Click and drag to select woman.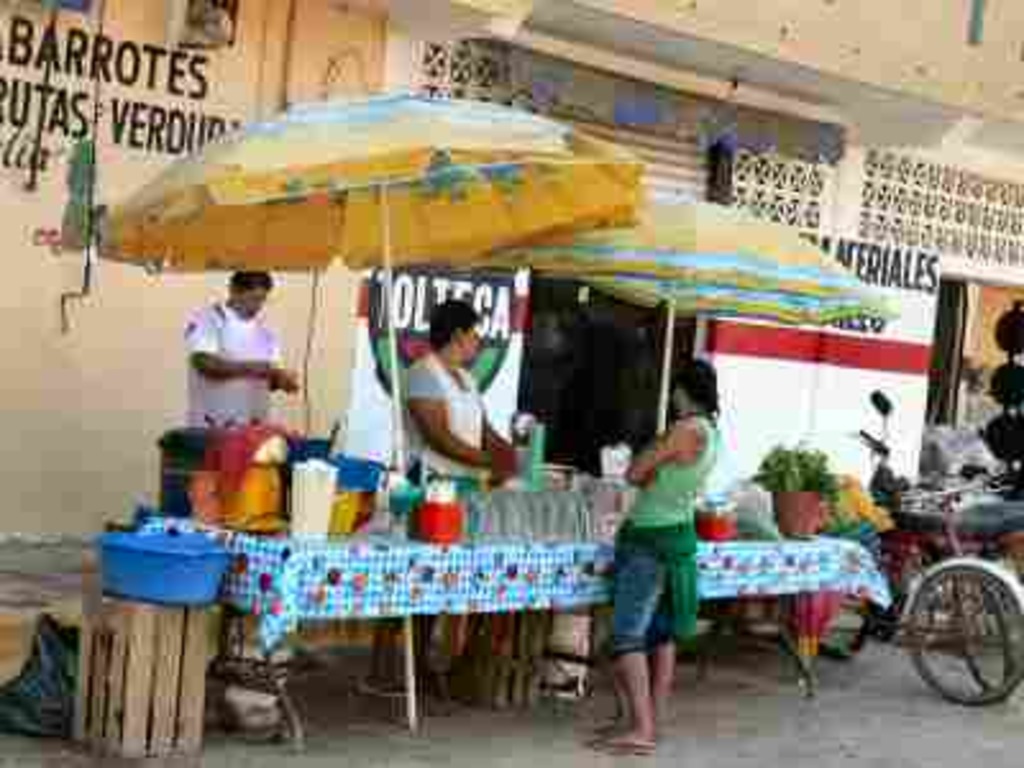
Selection: 599 356 722 763.
